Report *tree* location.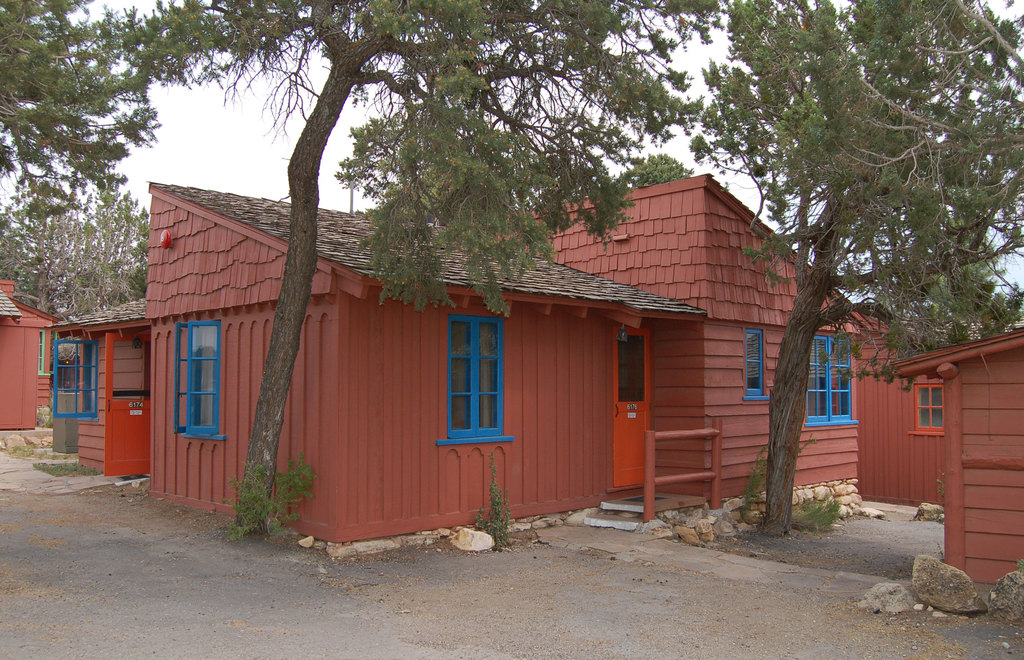
Report: [0, 5, 101, 342].
